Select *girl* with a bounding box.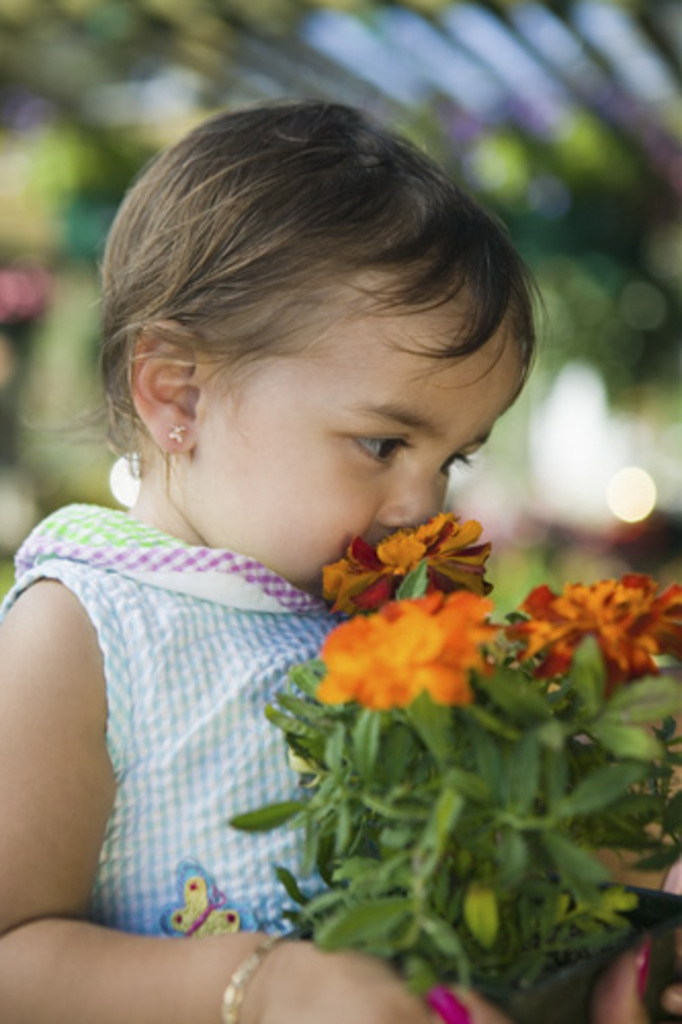
<box>0,100,543,1022</box>.
